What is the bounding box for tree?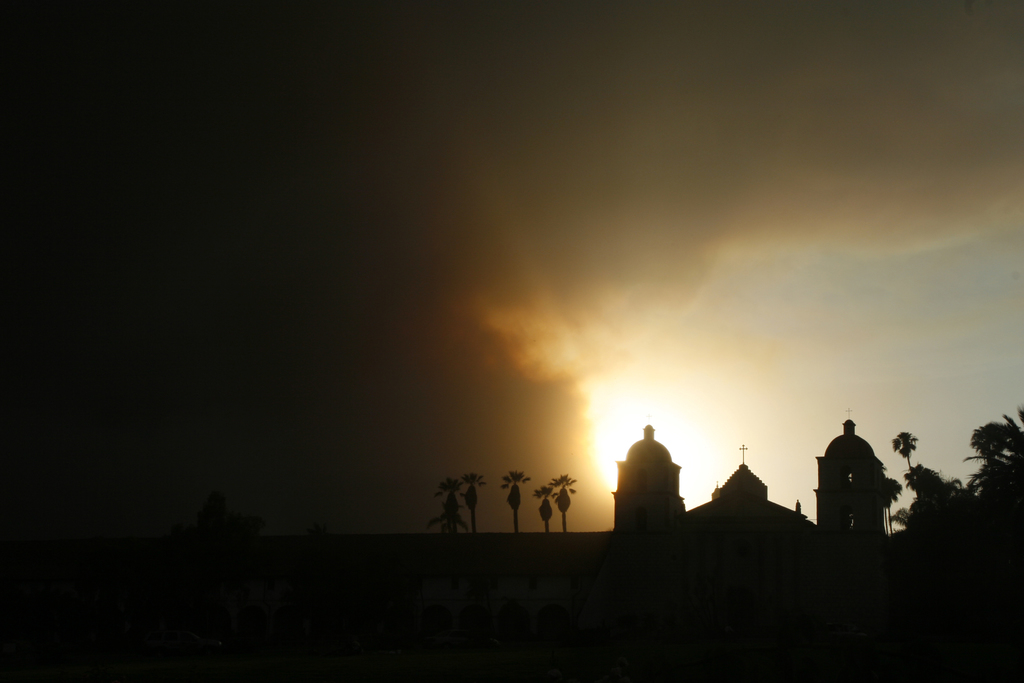
pyautogui.locateOnScreen(543, 466, 579, 531).
